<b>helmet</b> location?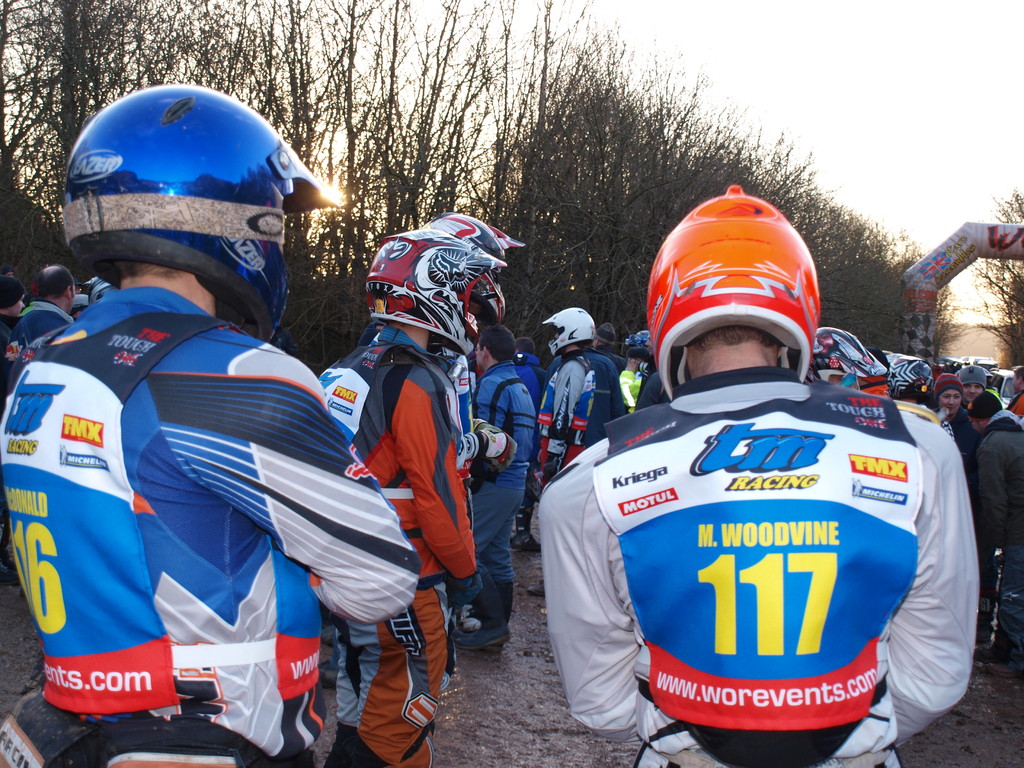
<region>623, 328, 650, 360</region>
